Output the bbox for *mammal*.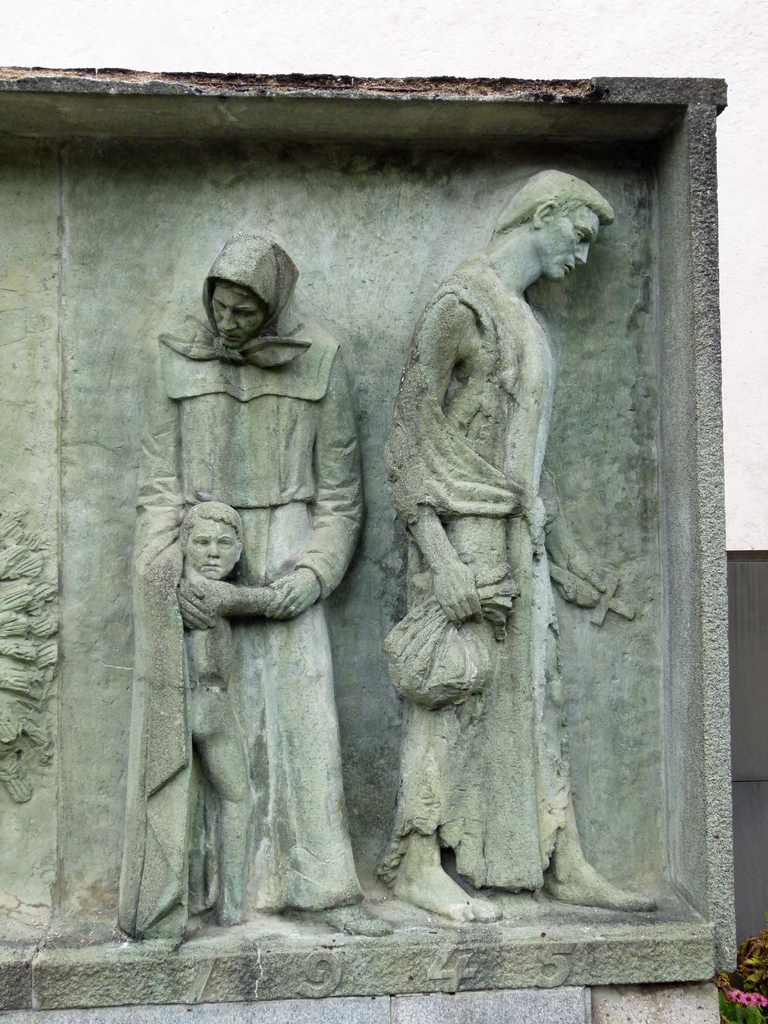
bbox=[381, 173, 653, 924].
